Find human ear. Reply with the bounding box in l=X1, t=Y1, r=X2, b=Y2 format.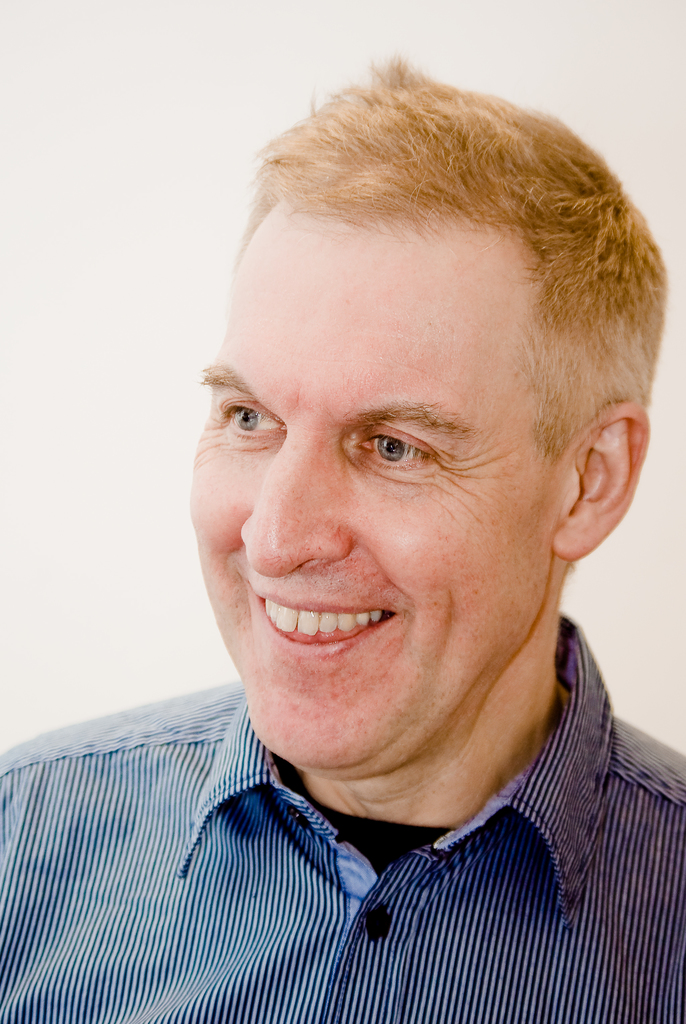
l=548, t=402, r=655, b=560.
